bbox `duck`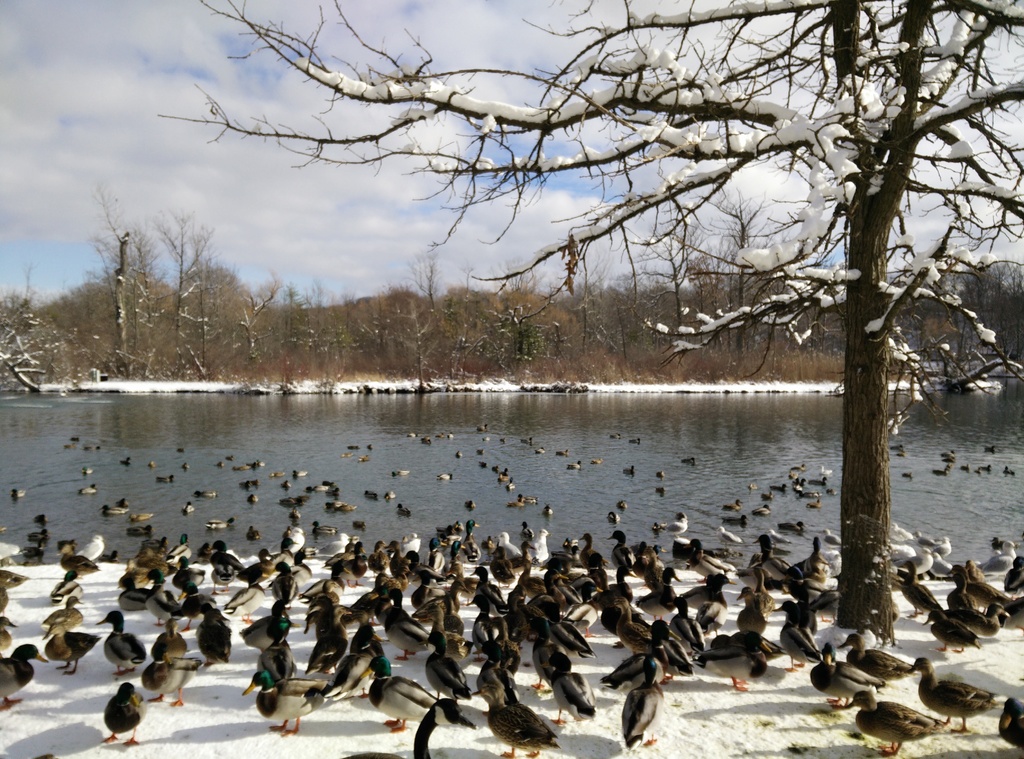
764 484 781 506
